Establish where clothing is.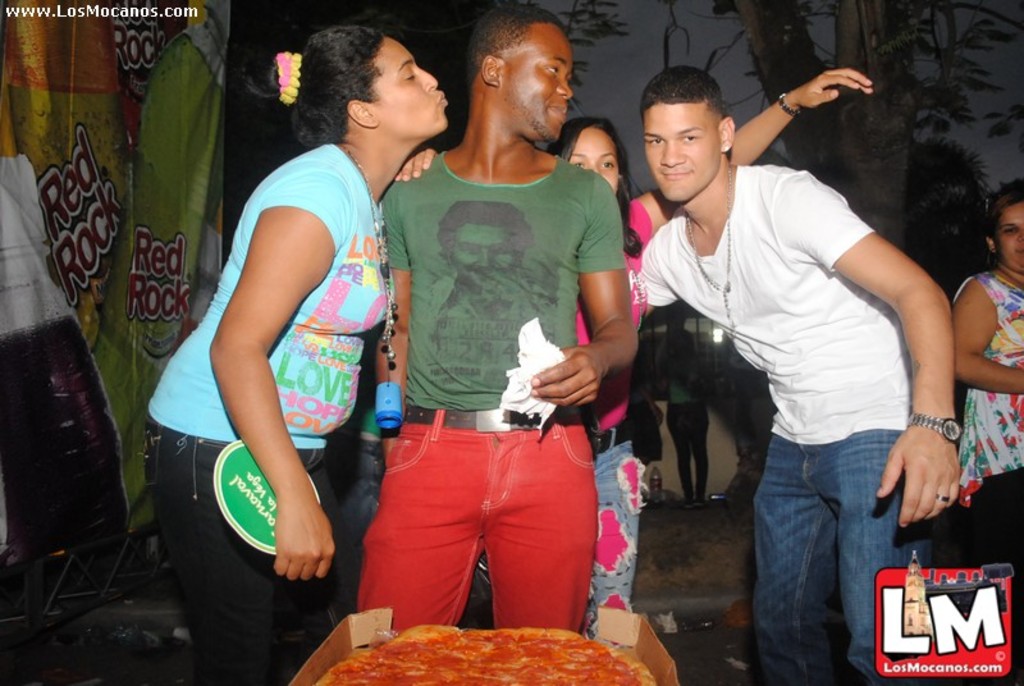
Established at (143,138,396,685).
